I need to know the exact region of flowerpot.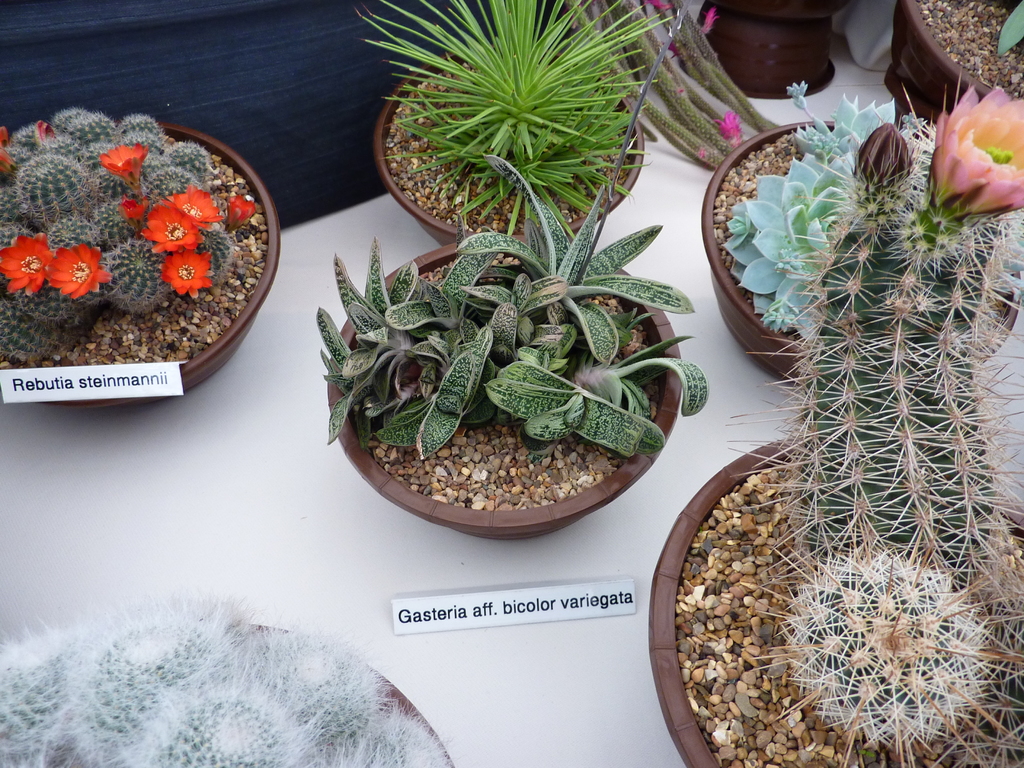
Region: <region>684, 0, 845, 102</region>.
